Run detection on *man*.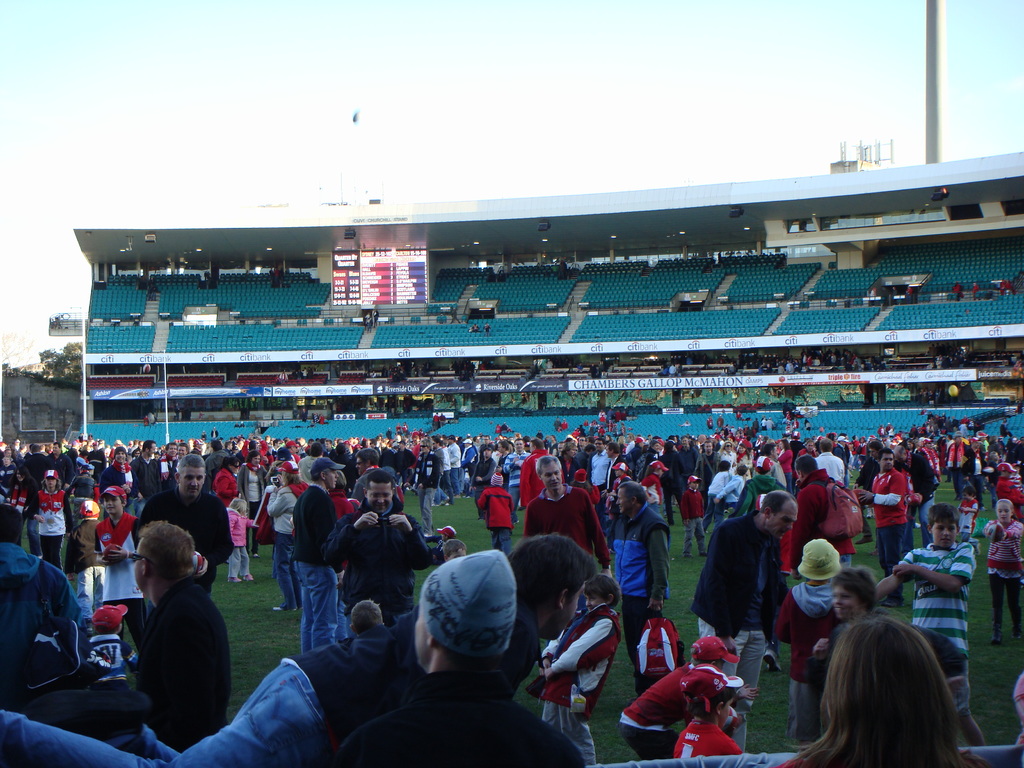
Result: {"left": 207, "top": 426, "right": 216, "bottom": 438}.
